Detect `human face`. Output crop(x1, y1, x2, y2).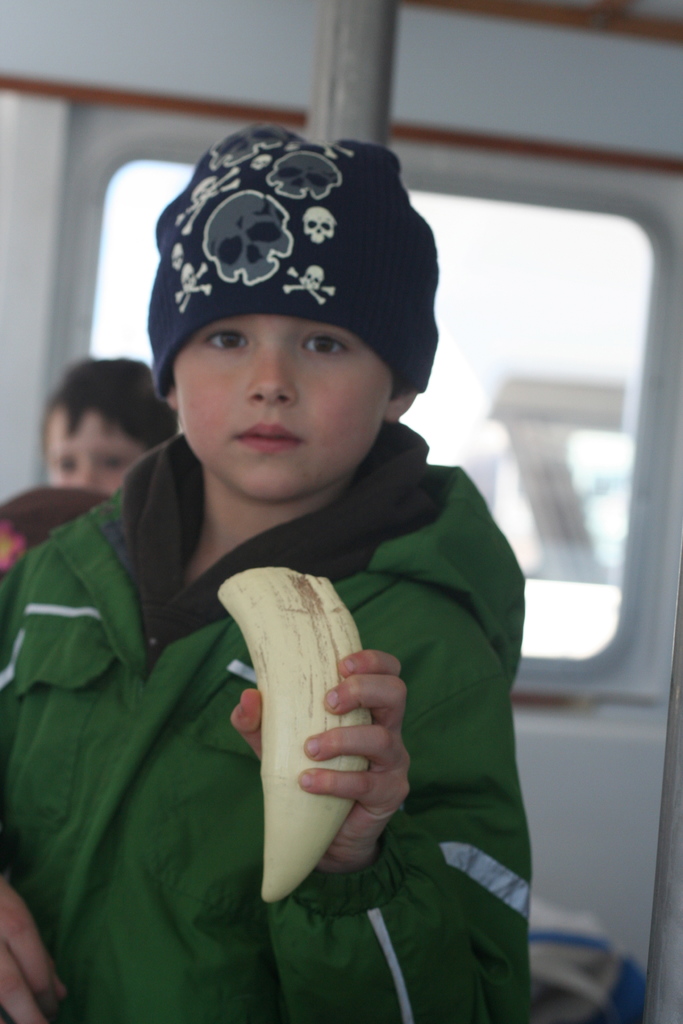
crop(170, 314, 393, 510).
